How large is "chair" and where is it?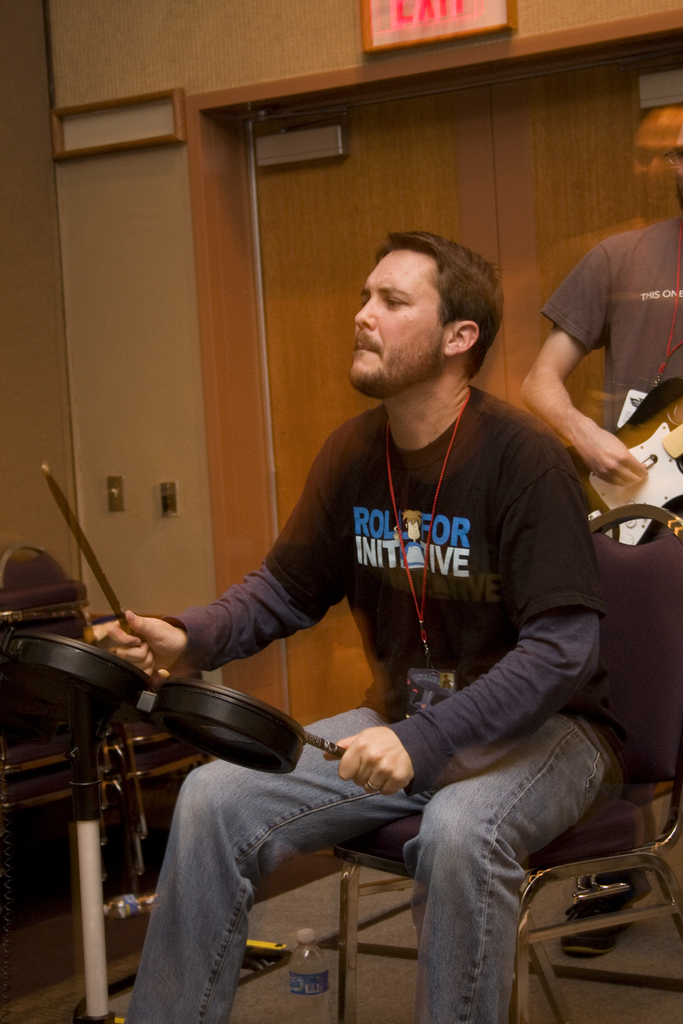
Bounding box: crop(338, 498, 682, 1023).
